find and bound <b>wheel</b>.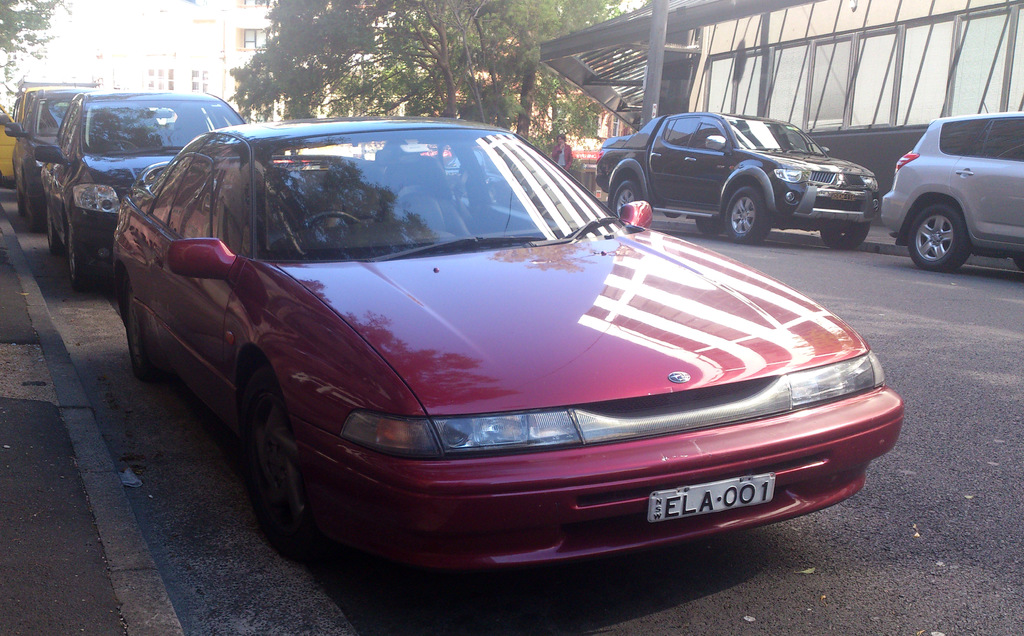
Bound: pyautogui.locateOnScreen(901, 201, 976, 270).
